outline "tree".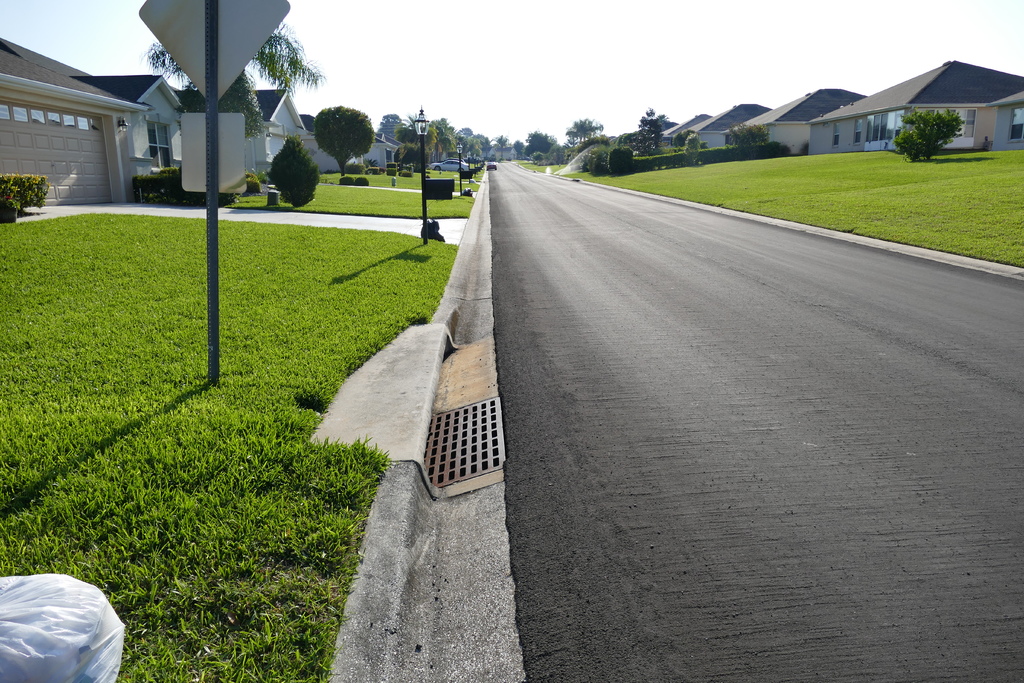
Outline: region(428, 116, 456, 162).
